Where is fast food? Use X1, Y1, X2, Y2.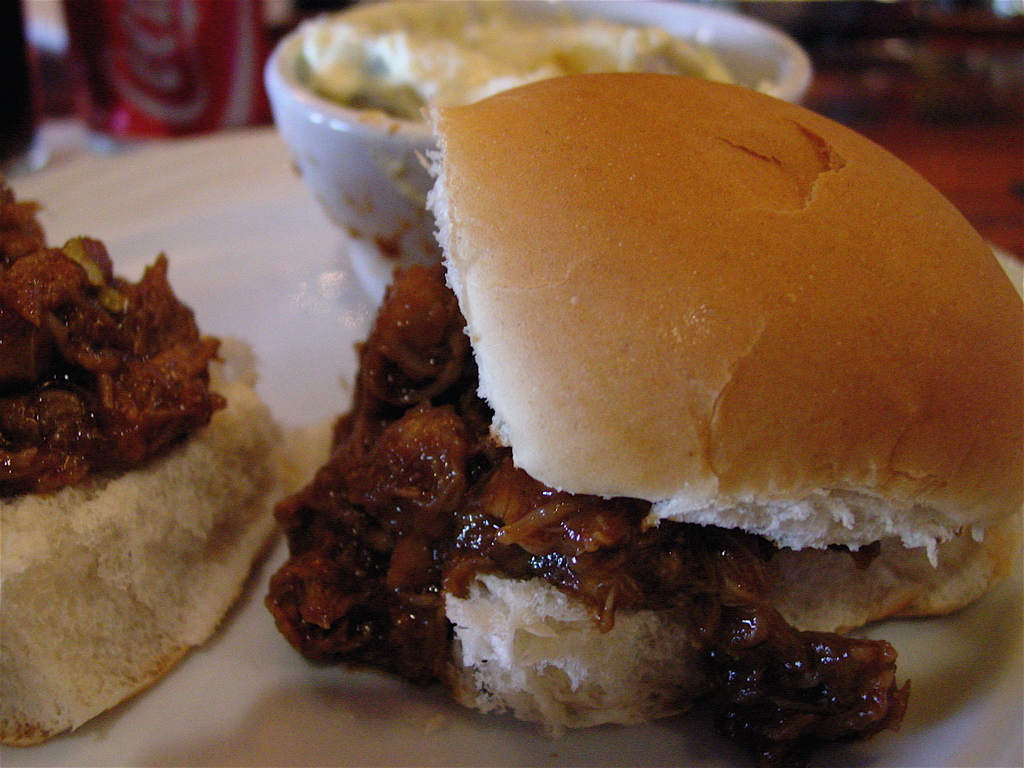
0, 170, 309, 745.
